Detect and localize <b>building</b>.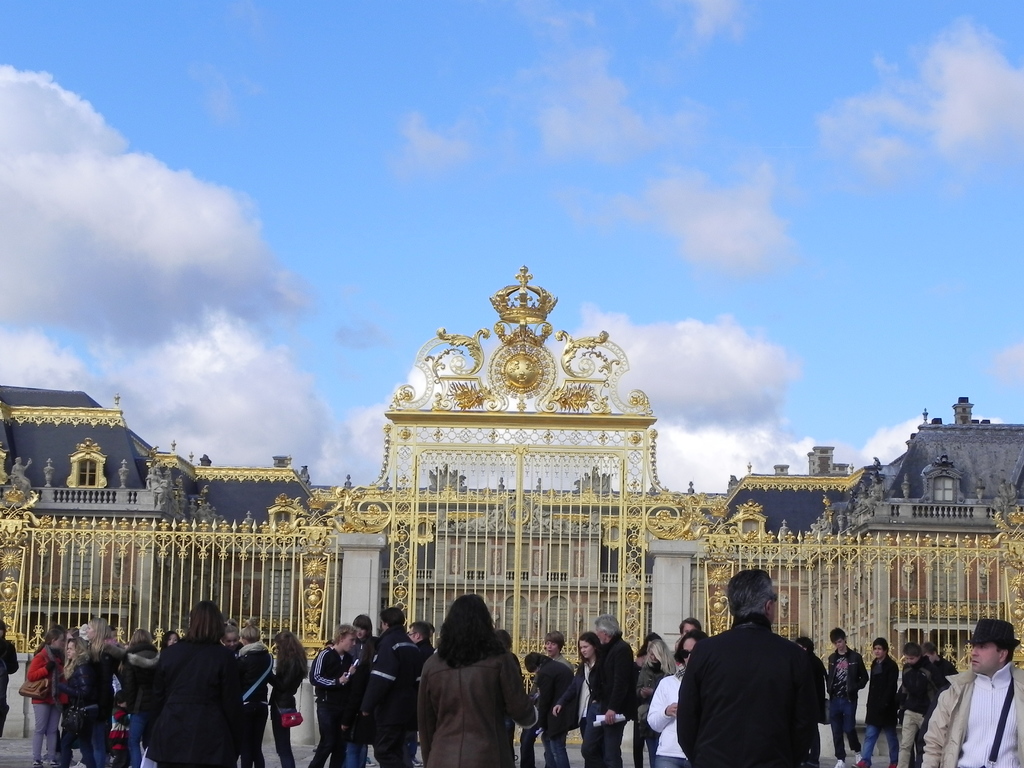
Localized at box=[767, 528, 1019, 685].
